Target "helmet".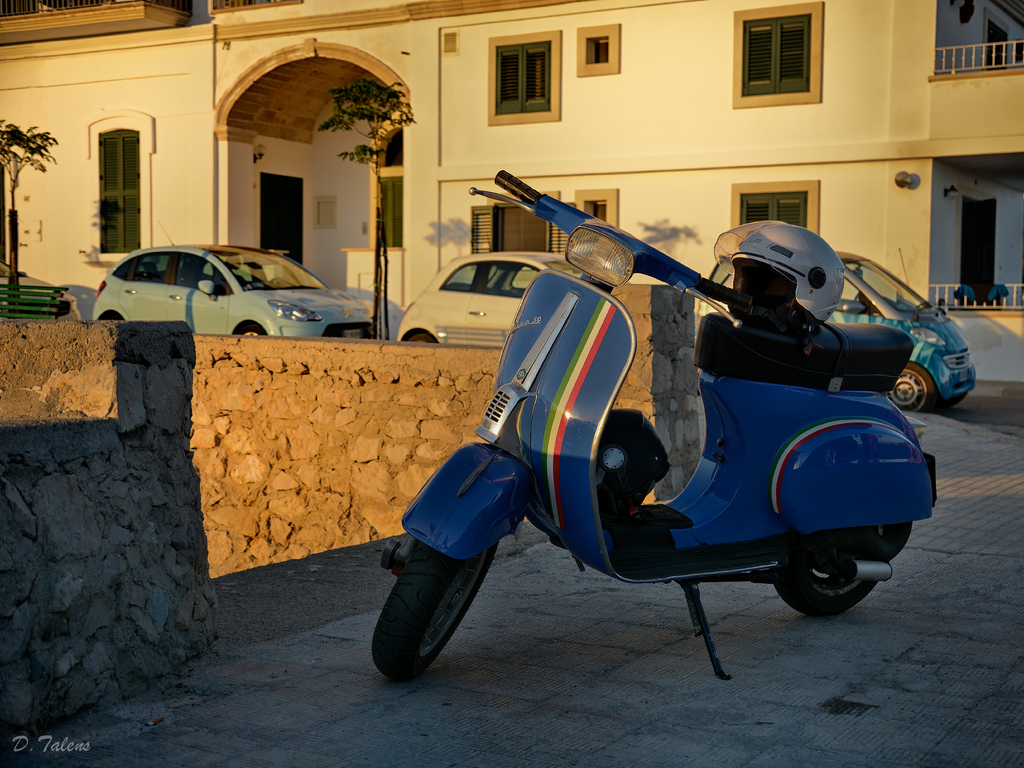
Target region: bbox=(724, 221, 836, 320).
